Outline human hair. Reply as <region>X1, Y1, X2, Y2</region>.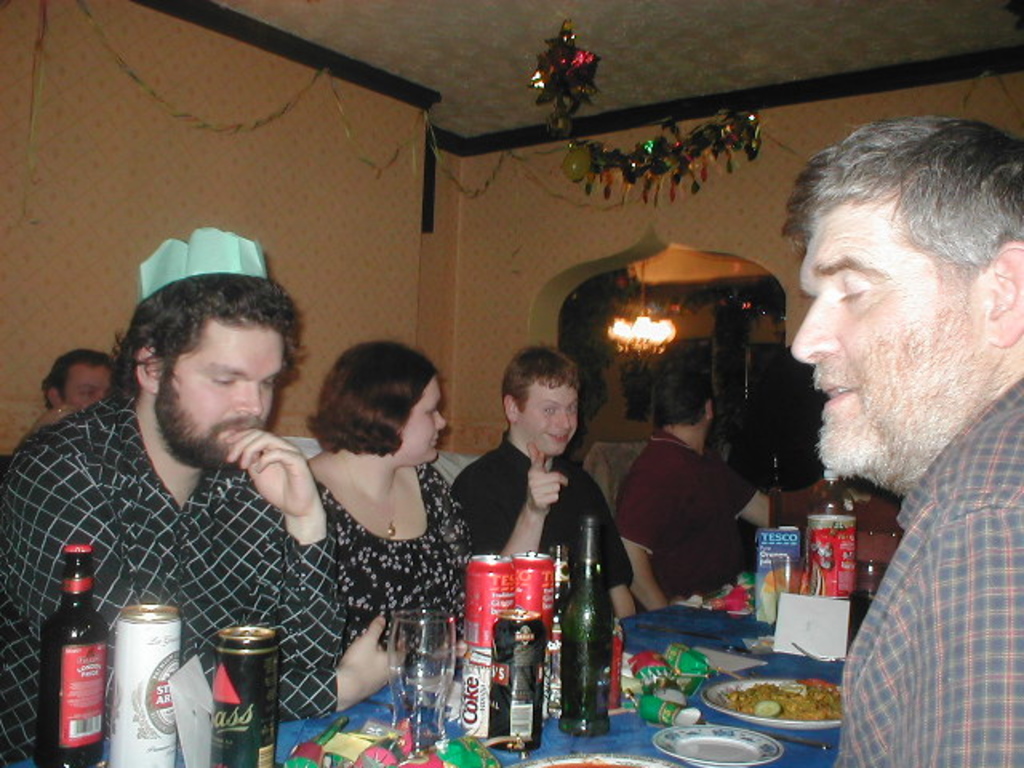
<region>800, 112, 1008, 368</region>.
